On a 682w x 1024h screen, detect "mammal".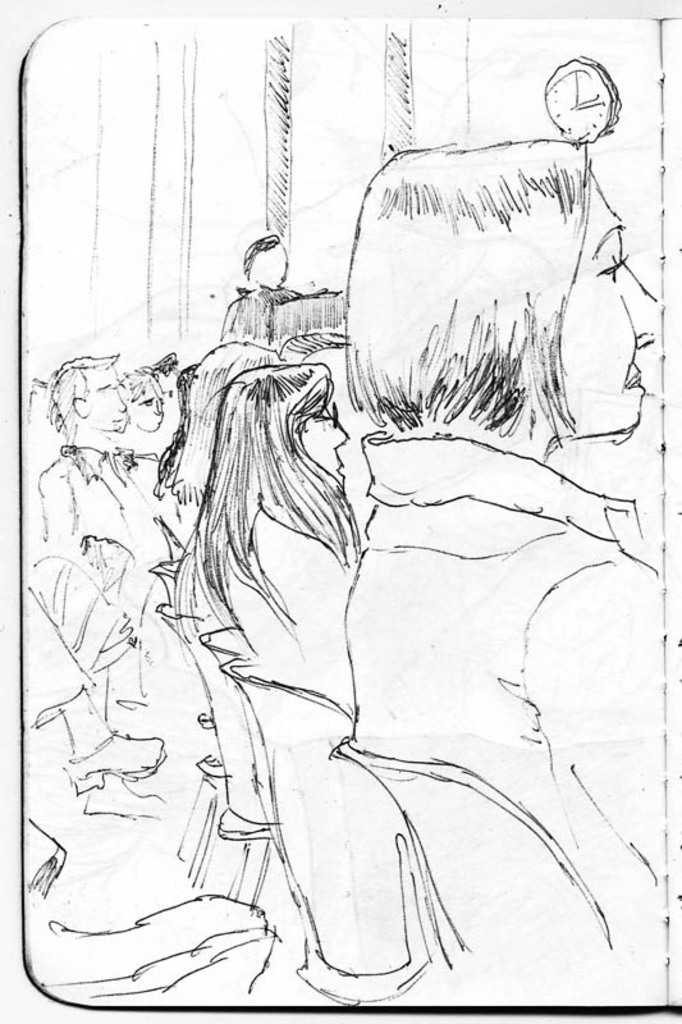
{"x1": 160, "y1": 351, "x2": 406, "y2": 995}.
